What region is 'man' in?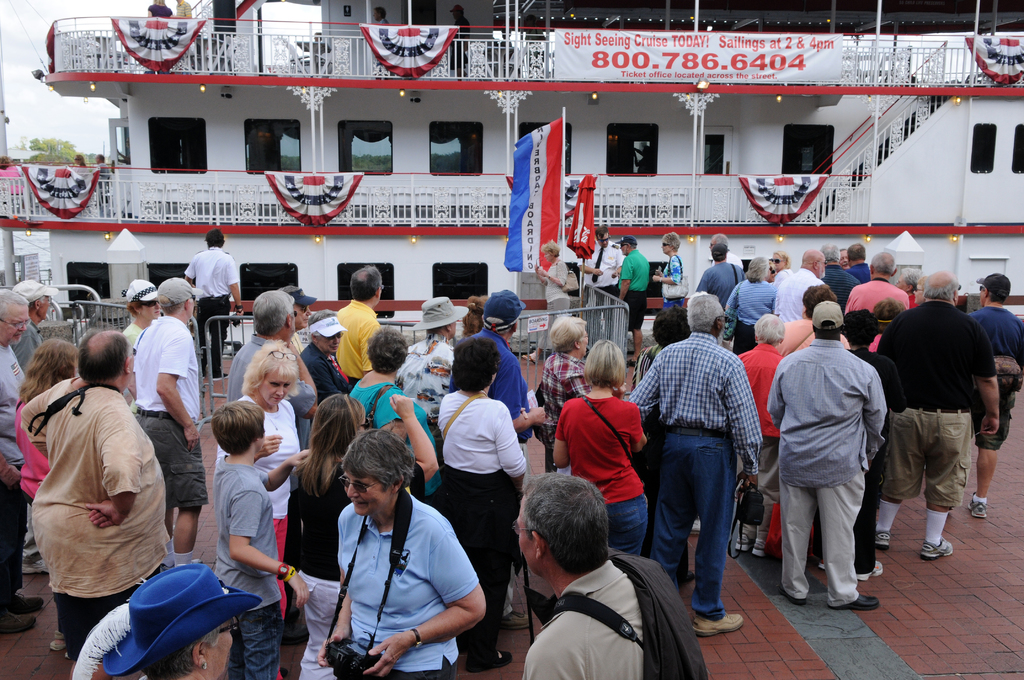
130/275/211/565.
